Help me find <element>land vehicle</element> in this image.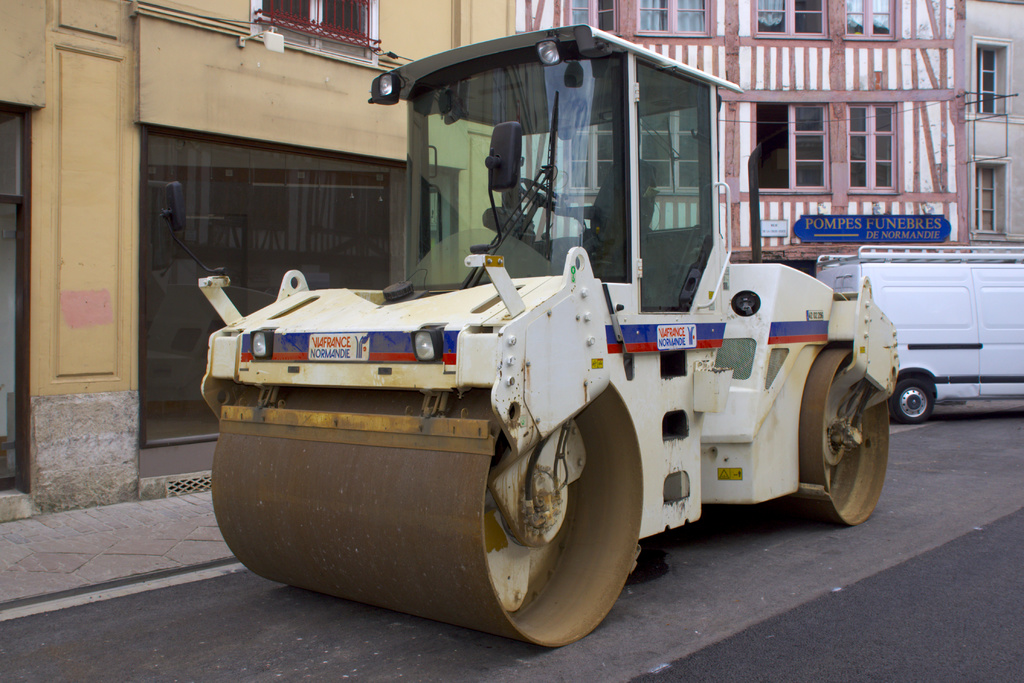
Found it: BBox(159, 26, 898, 650).
